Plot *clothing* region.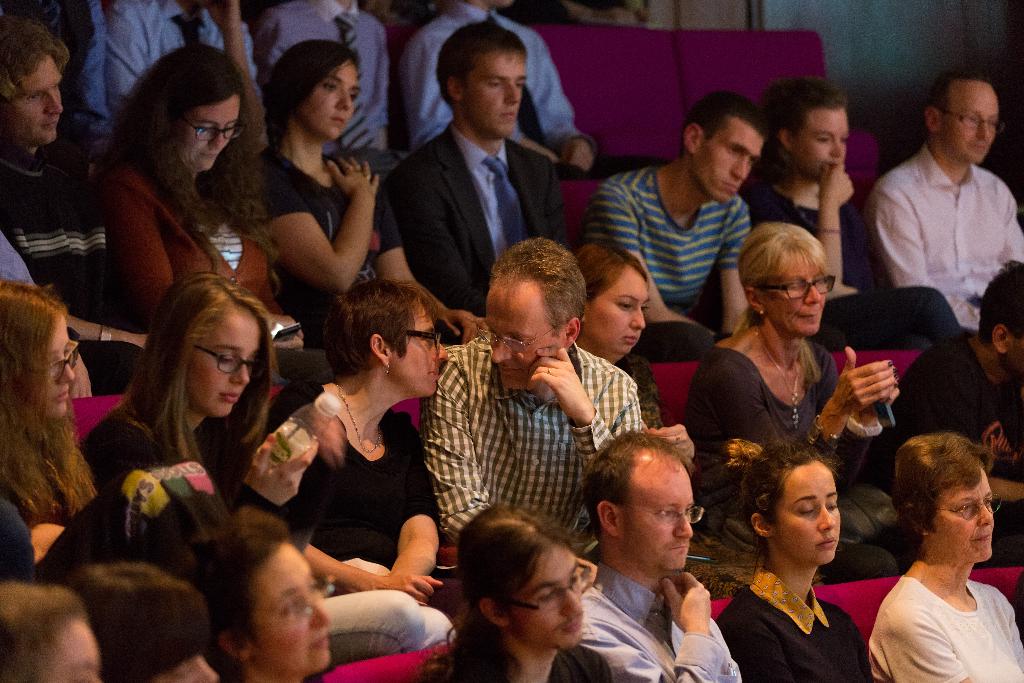
Plotted at [left=390, top=124, right=545, bottom=343].
